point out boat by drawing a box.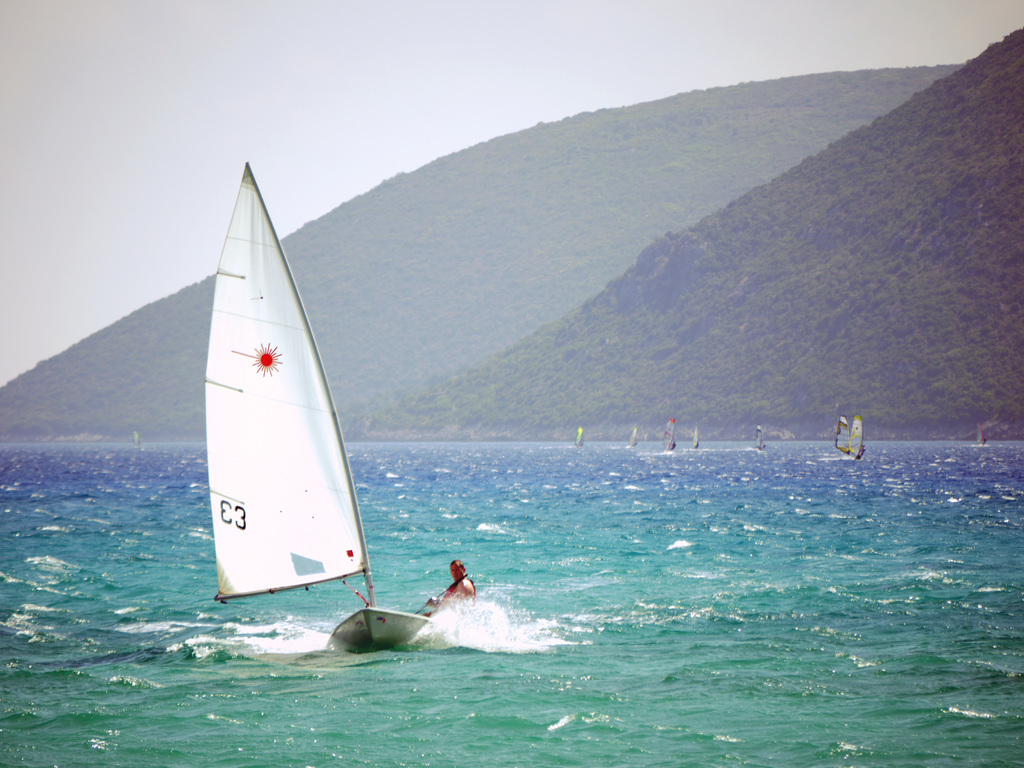
pyautogui.locateOnScreen(843, 424, 870, 460).
